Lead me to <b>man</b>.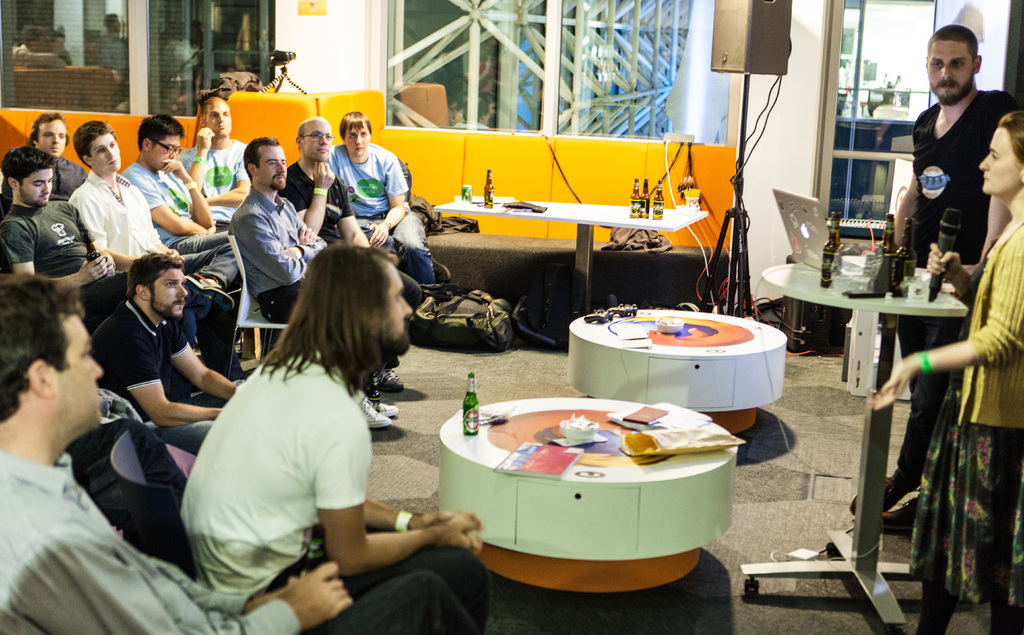
Lead to (0, 112, 86, 201).
